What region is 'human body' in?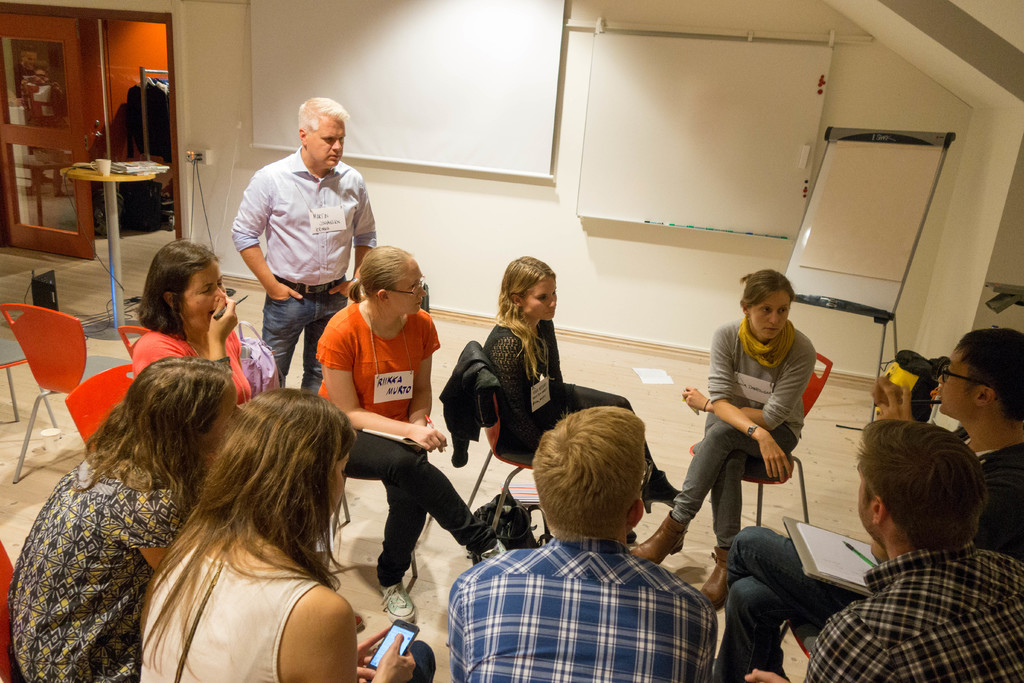
l=222, t=101, r=375, b=370.
